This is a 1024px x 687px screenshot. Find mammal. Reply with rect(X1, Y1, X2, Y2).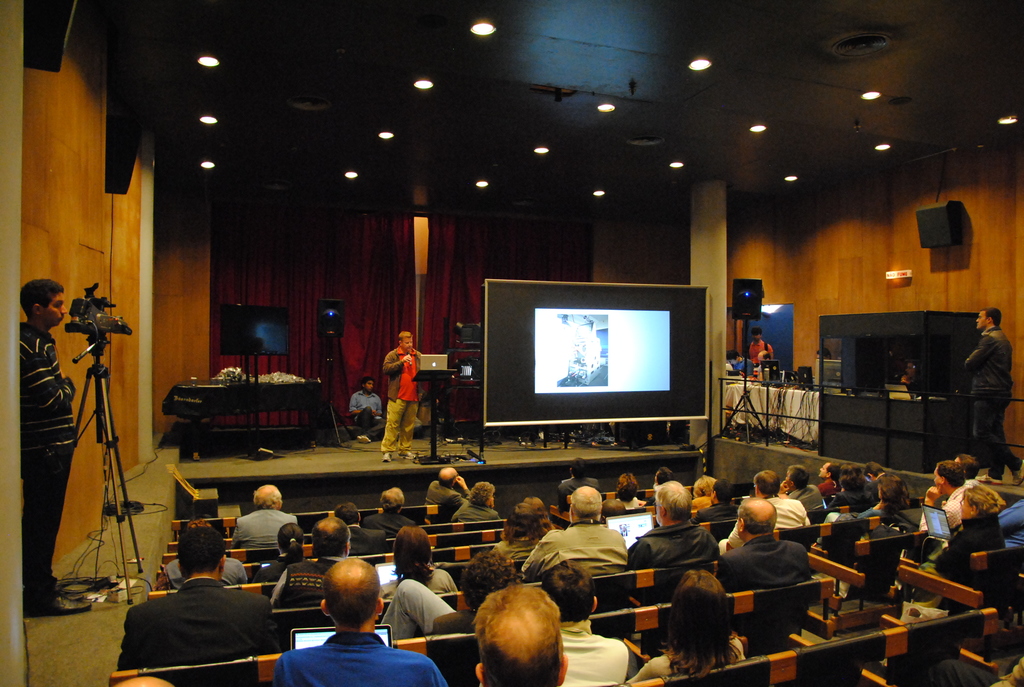
rect(521, 494, 551, 532).
